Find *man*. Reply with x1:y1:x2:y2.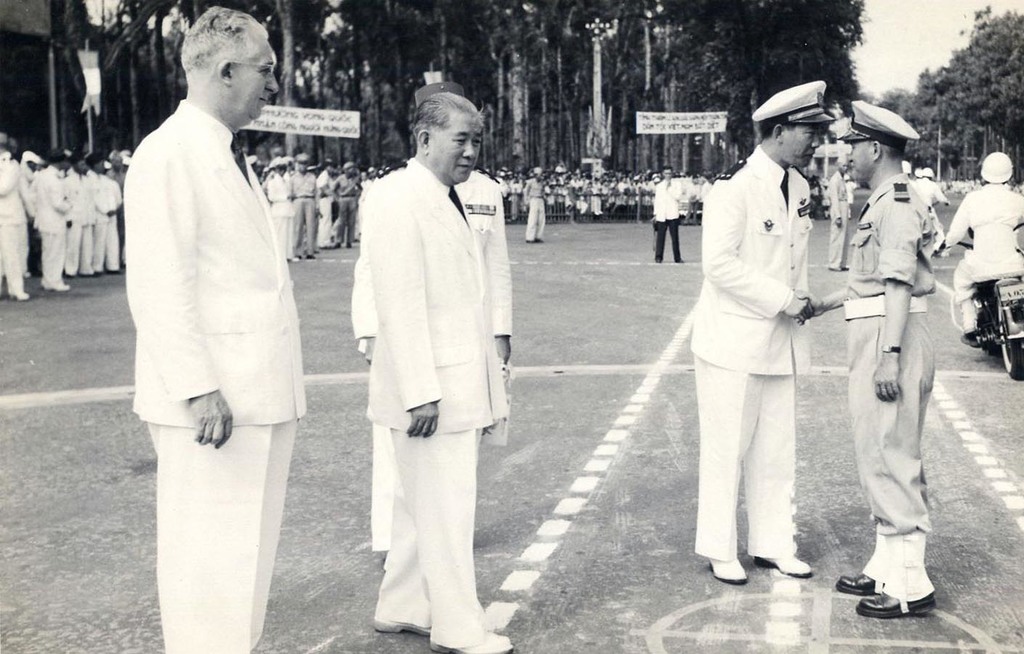
360:86:503:653.
